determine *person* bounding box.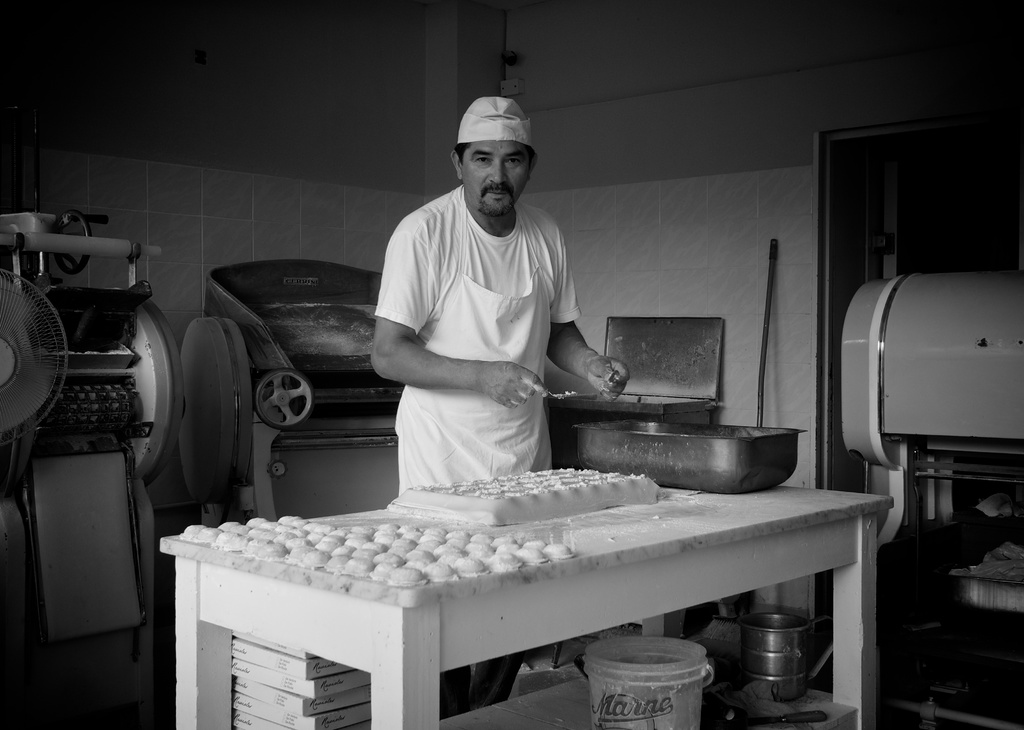
Determined: [x1=369, y1=95, x2=628, y2=721].
